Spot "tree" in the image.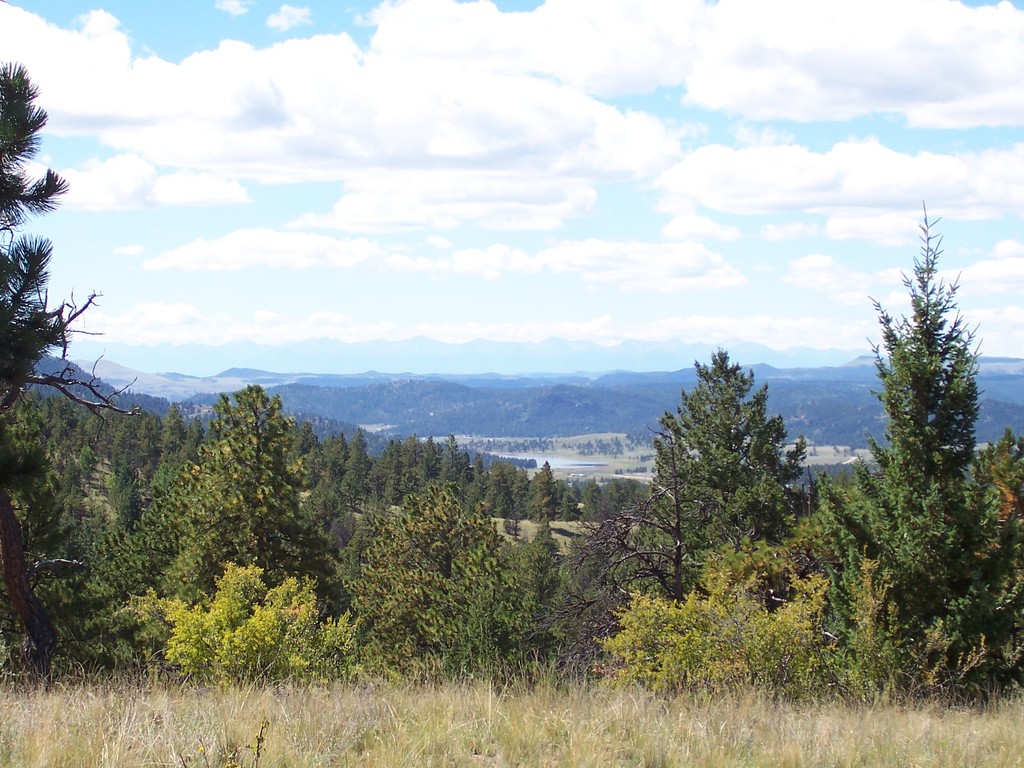
"tree" found at [left=342, top=426, right=380, bottom=508].
